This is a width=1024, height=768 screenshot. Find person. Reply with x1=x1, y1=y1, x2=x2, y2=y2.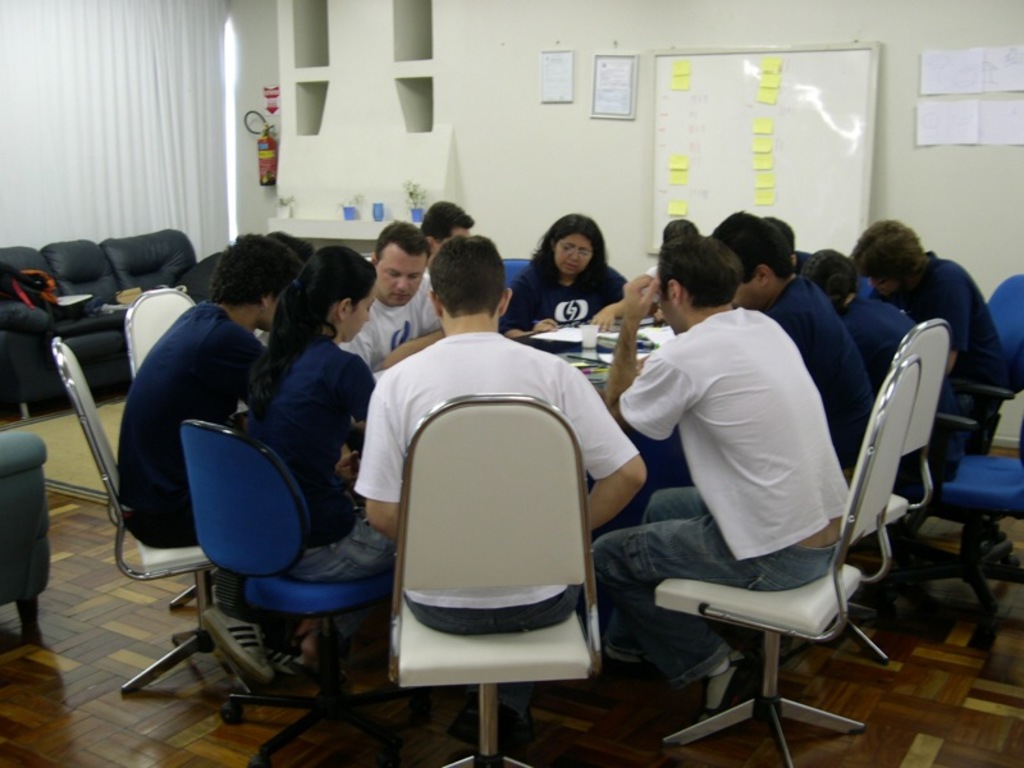
x1=343, y1=219, x2=439, y2=378.
